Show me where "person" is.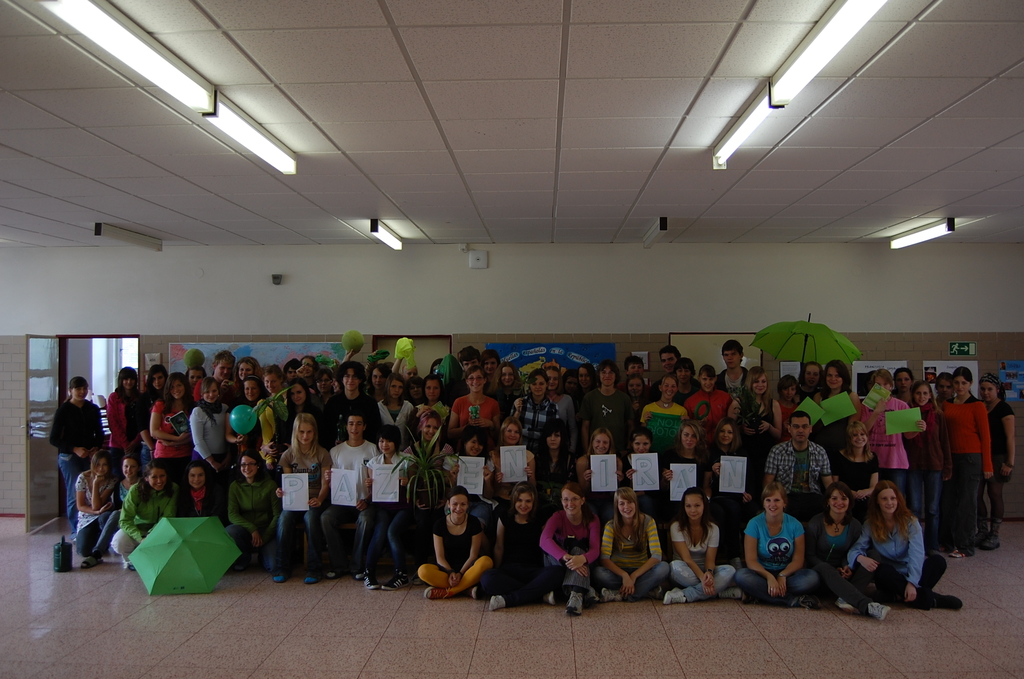
"person" is at 622/425/667/556.
